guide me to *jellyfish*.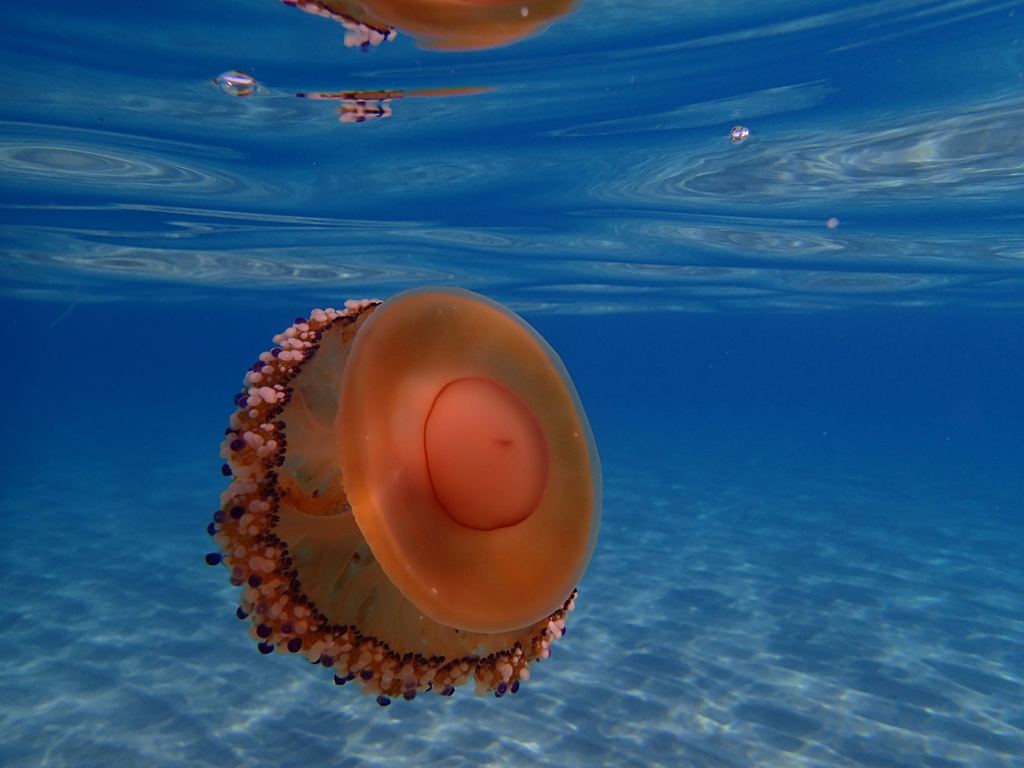
Guidance: select_region(195, 265, 624, 723).
